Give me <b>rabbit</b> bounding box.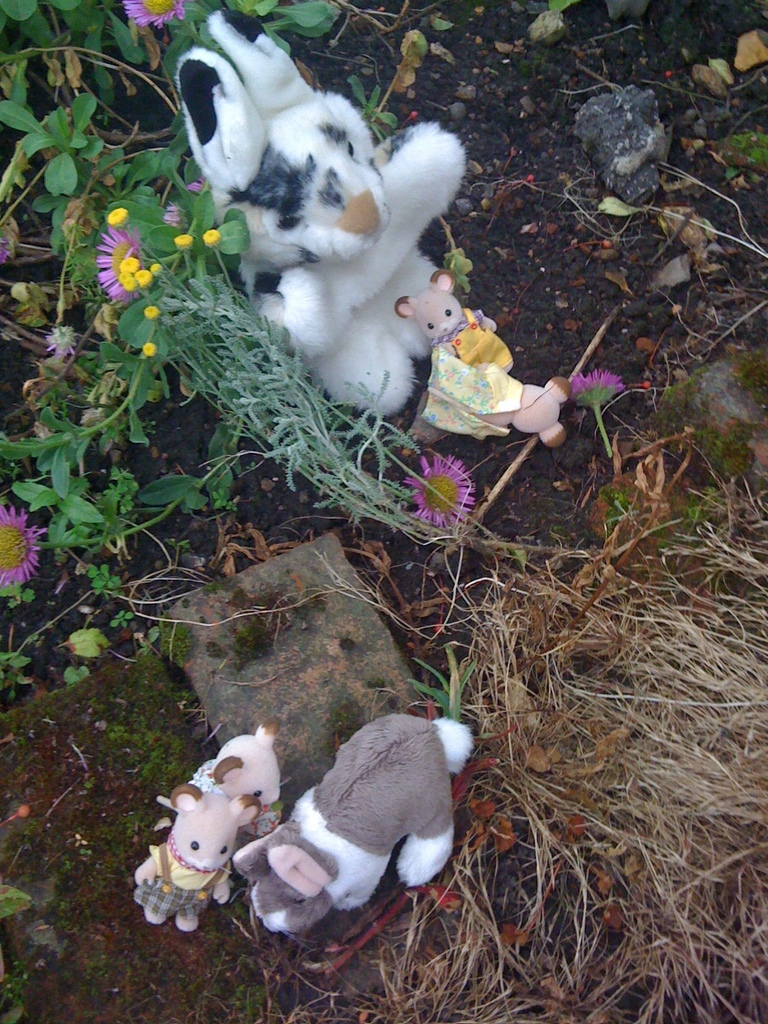
pyautogui.locateOnScreen(222, 714, 478, 950).
